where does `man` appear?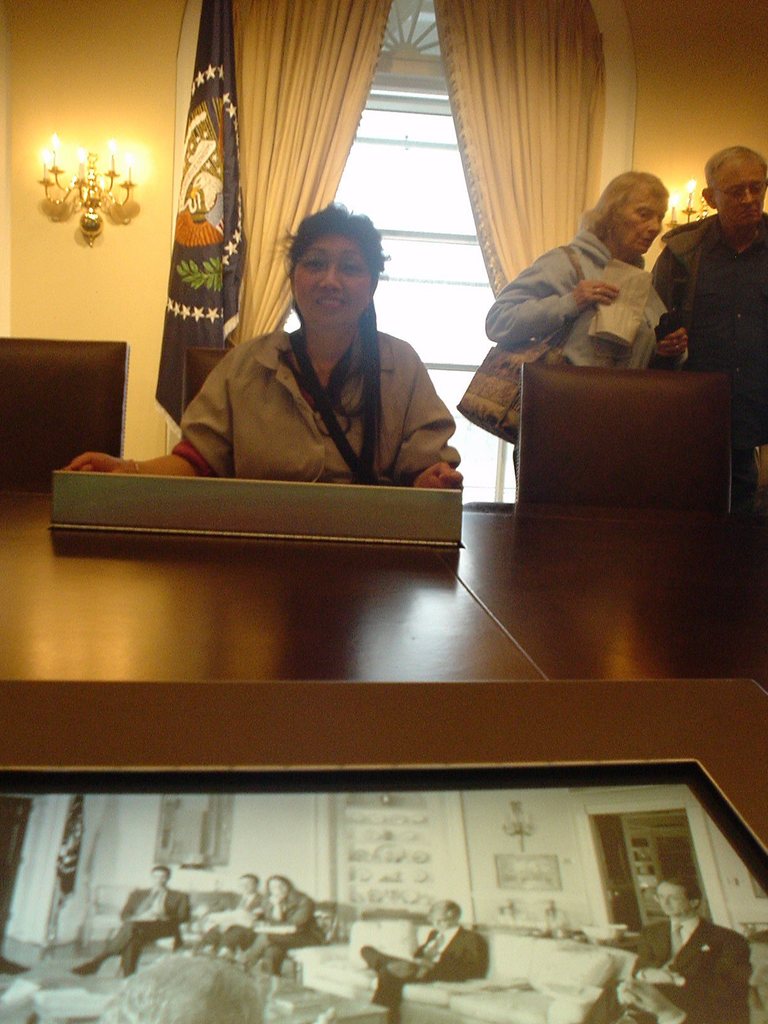
Appears at x1=72, y1=860, x2=196, y2=988.
